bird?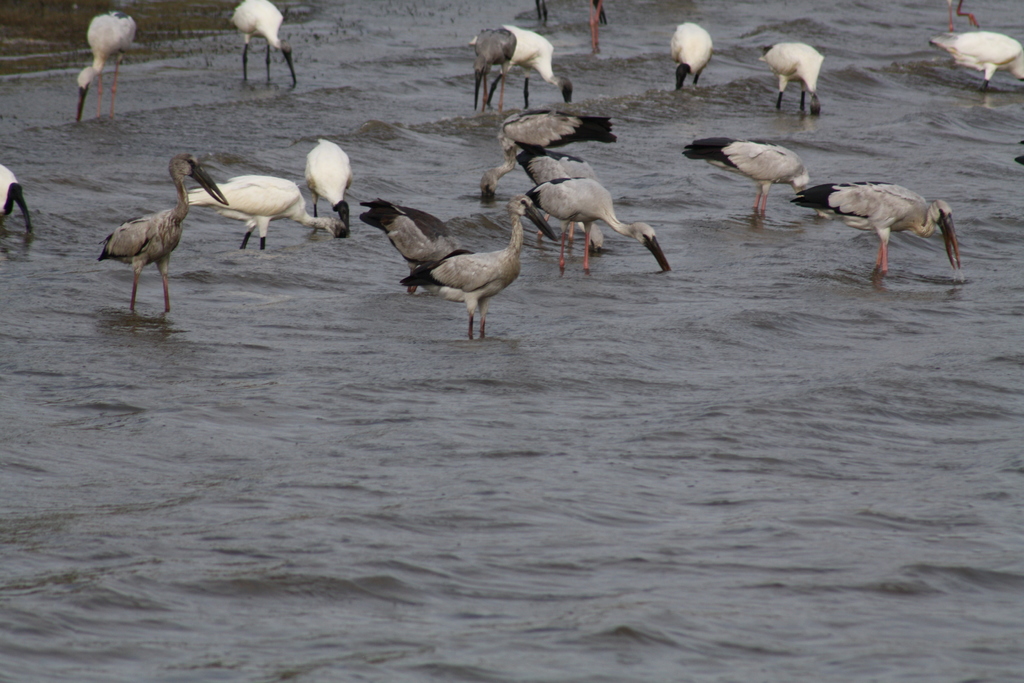
0,158,35,236
